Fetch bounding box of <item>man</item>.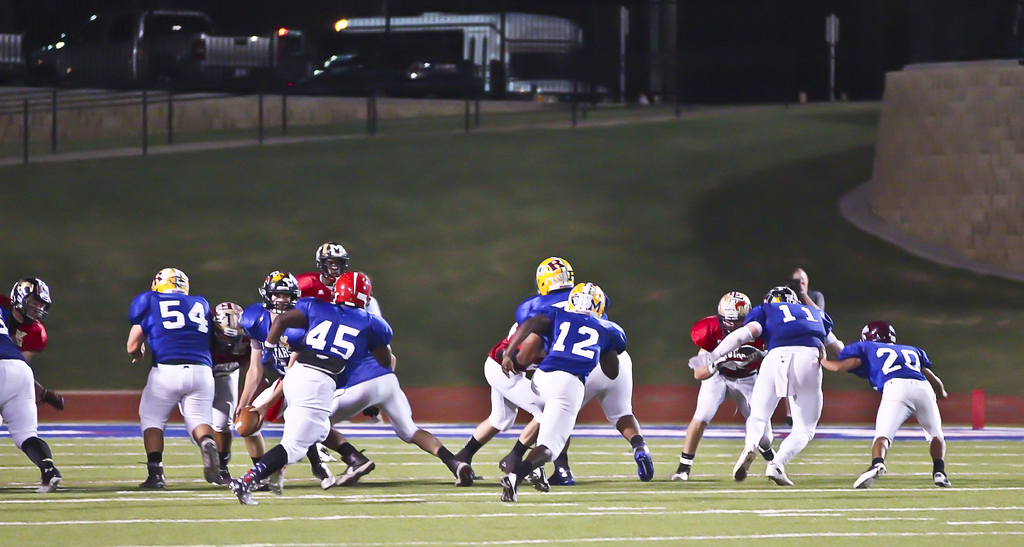
Bbox: pyautogui.locateOnScreen(832, 302, 966, 497).
